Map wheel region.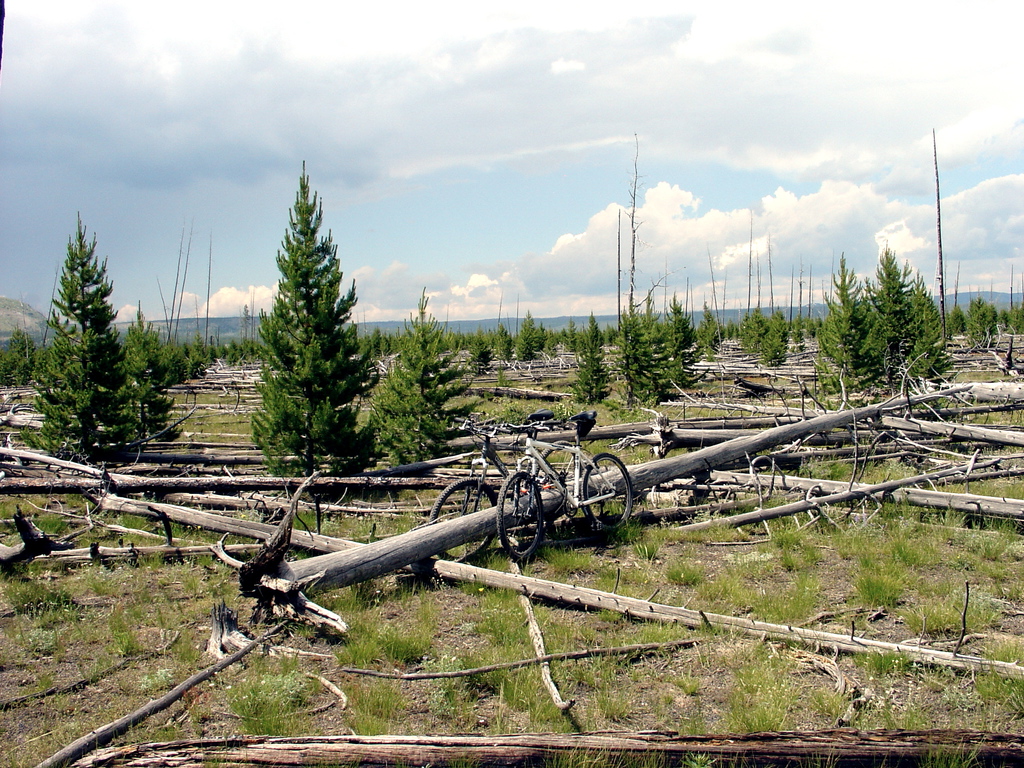
Mapped to (541,445,586,477).
